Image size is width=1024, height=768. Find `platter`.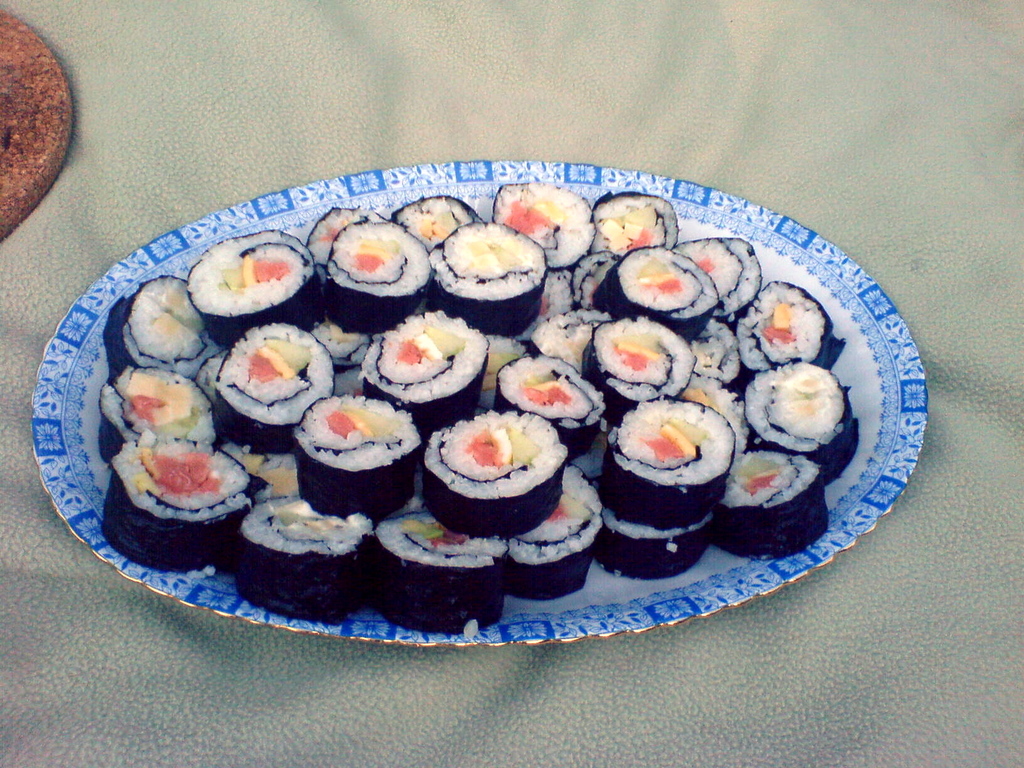
l=34, t=154, r=930, b=646.
